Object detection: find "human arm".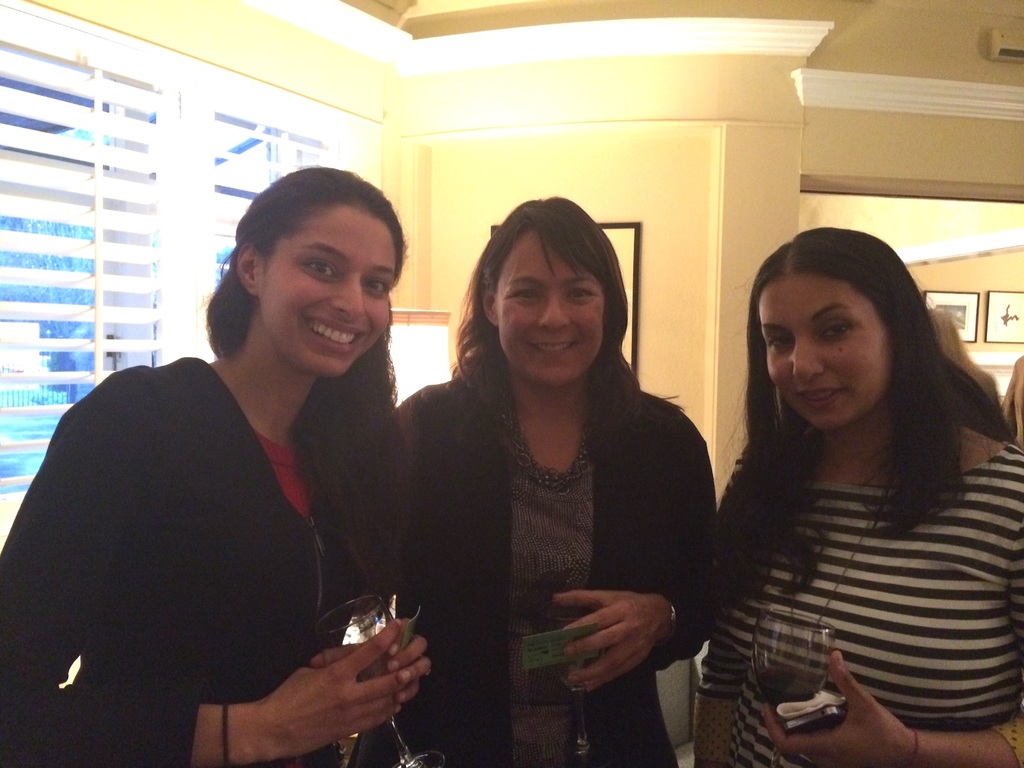
<bbox>685, 466, 756, 742</bbox>.
